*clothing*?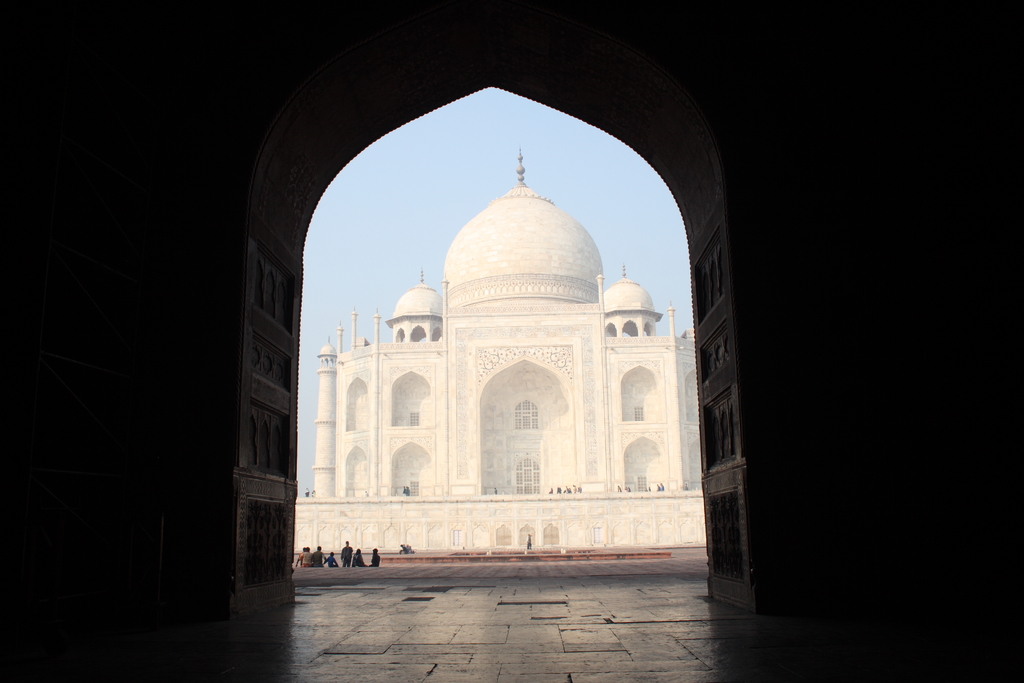
BBox(326, 554, 337, 569)
